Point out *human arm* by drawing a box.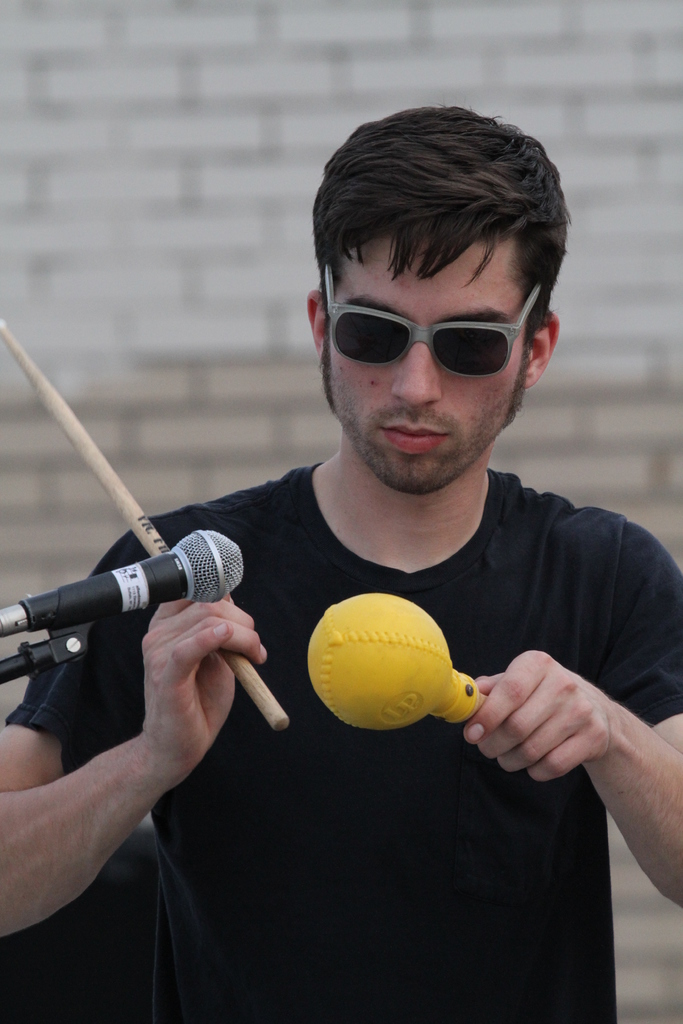
[445,520,682,903].
